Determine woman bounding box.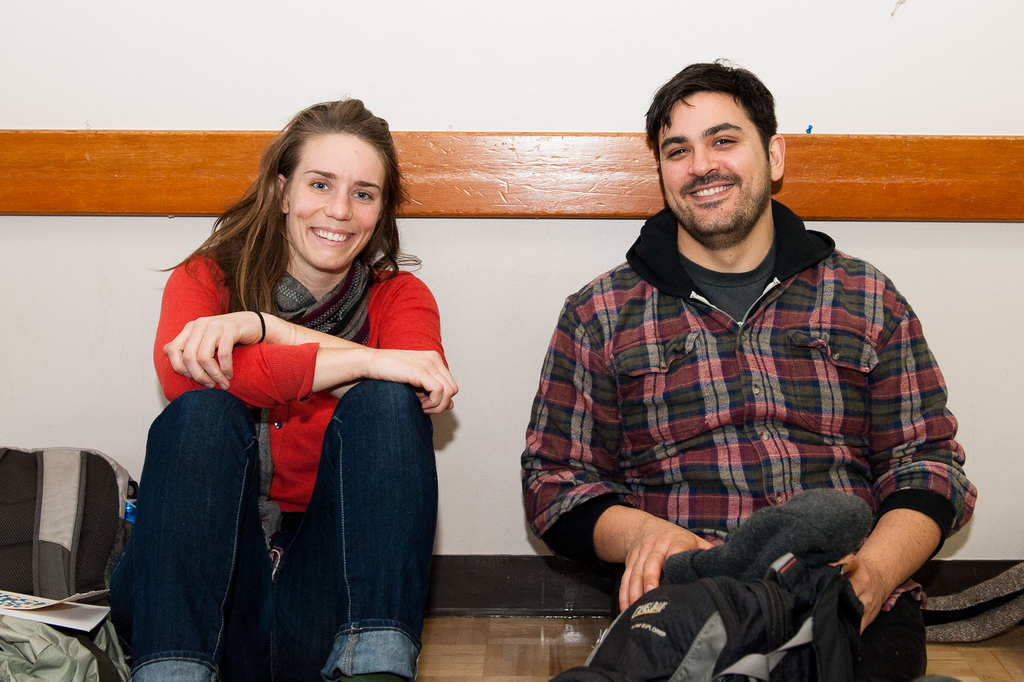
Determined: (x1=111, y1=96, x2=467, y2=679).
